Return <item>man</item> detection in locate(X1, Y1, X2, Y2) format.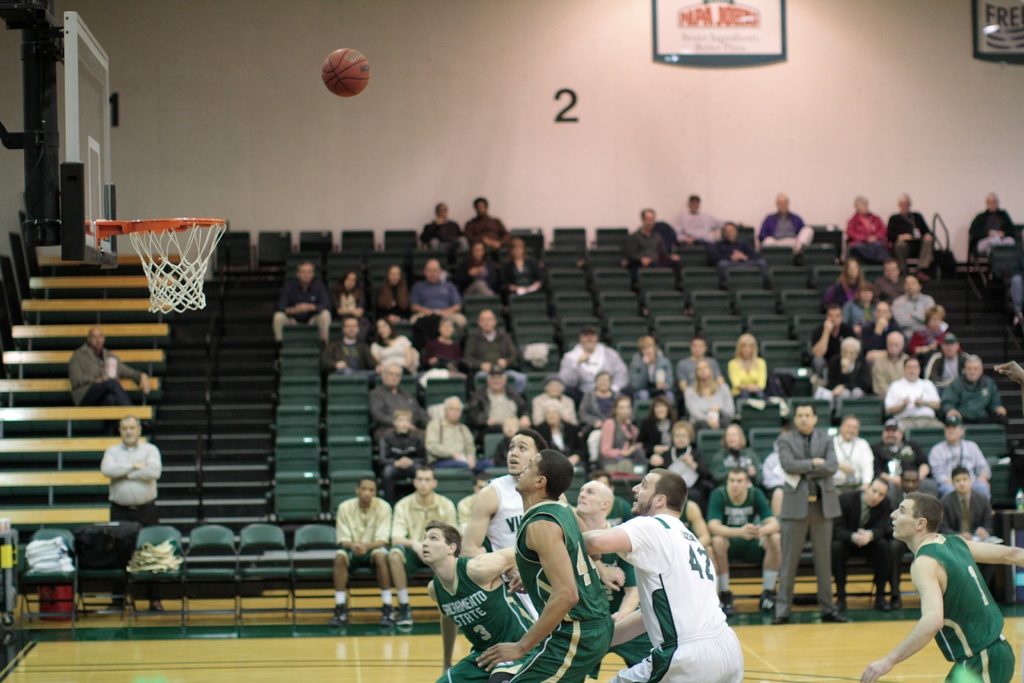
locate(929, 461, 1000, 607).
